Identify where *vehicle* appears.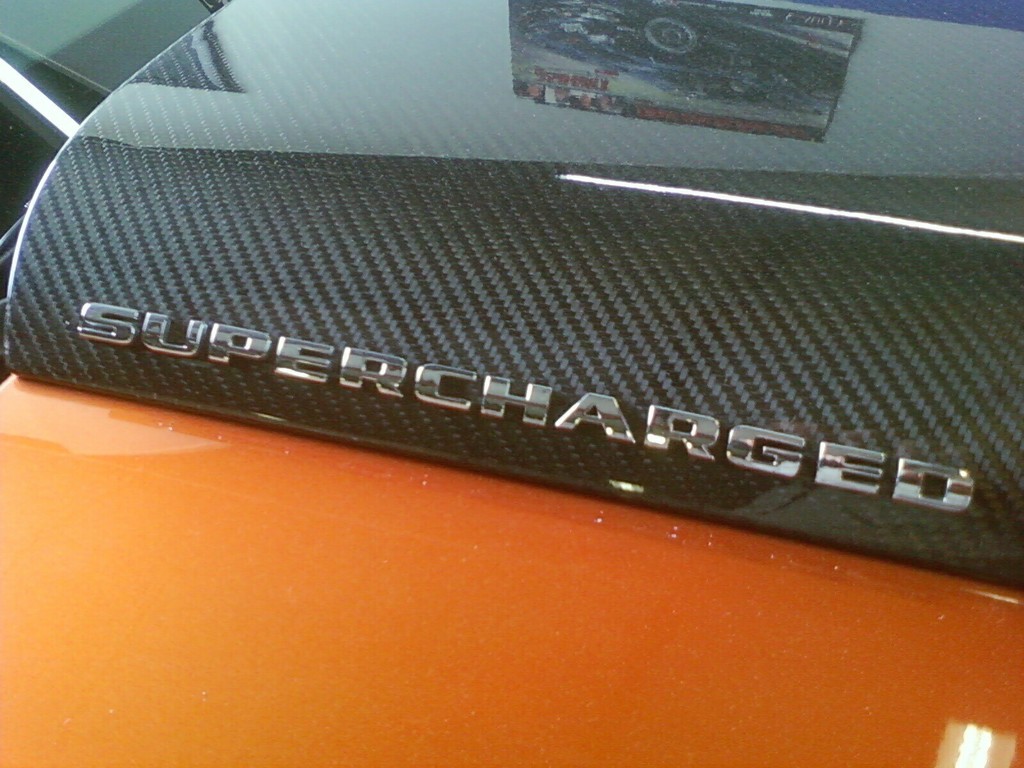
Appears at 0:0:1023:767.
